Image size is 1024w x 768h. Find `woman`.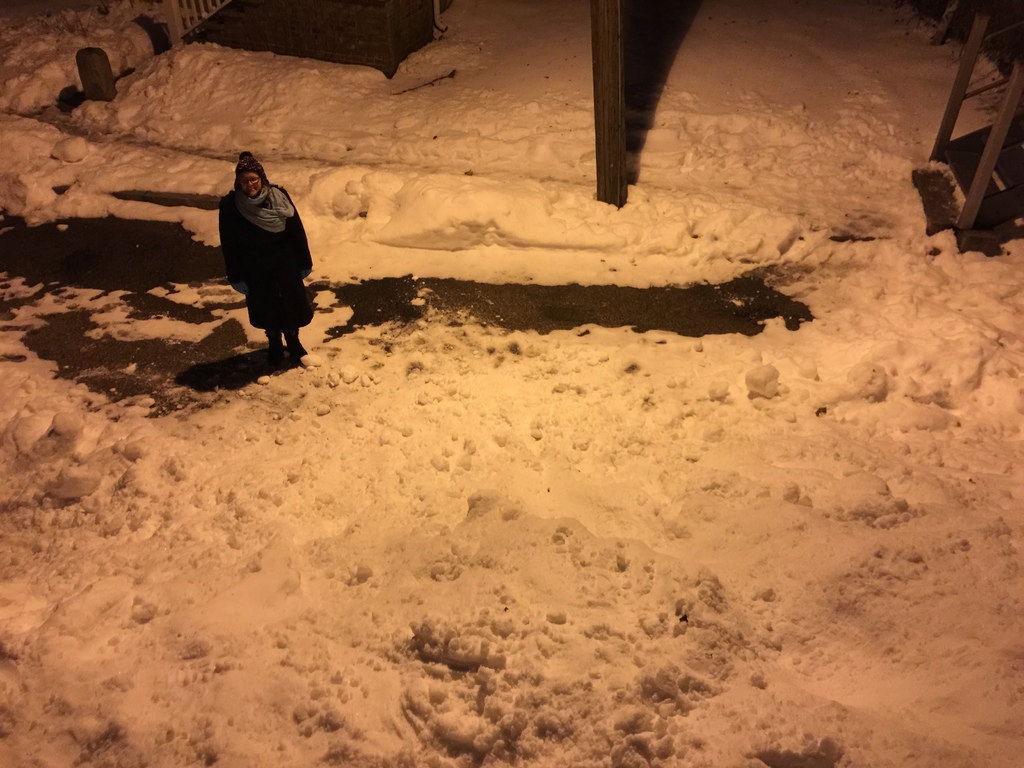
(left=214, top=150, right=309, bottom=358).
